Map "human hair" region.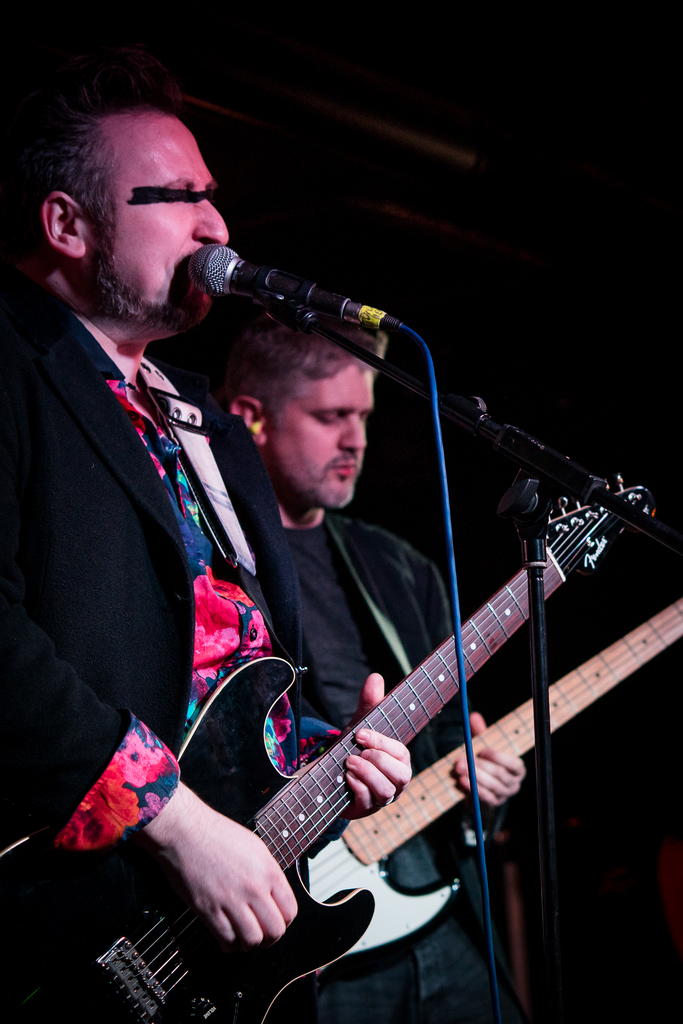
Mapped to detection(28, 47, 220, 287).
